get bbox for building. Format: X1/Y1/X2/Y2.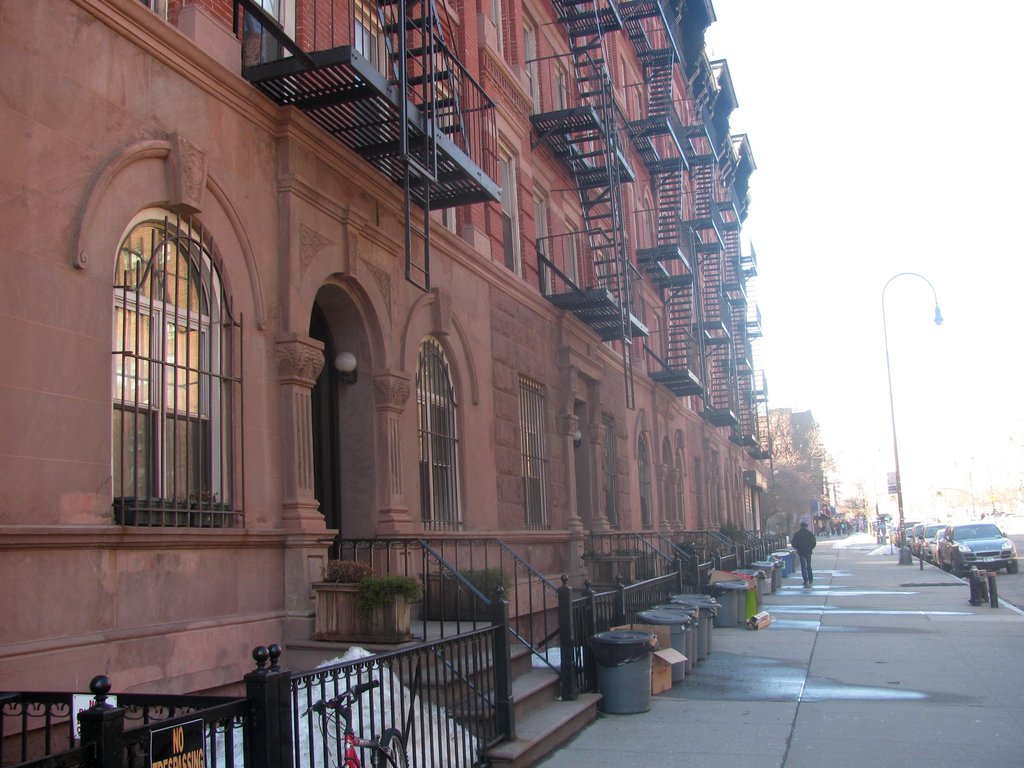
0/0/788/767.
